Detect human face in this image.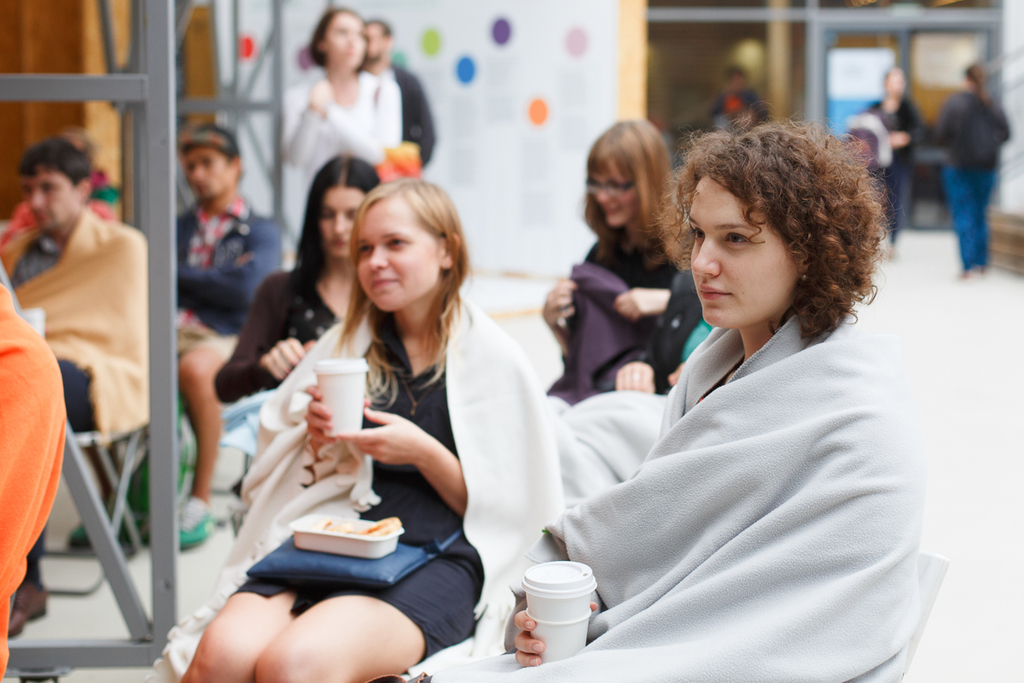
Detection: bbox(313, 181, 369, 263).
